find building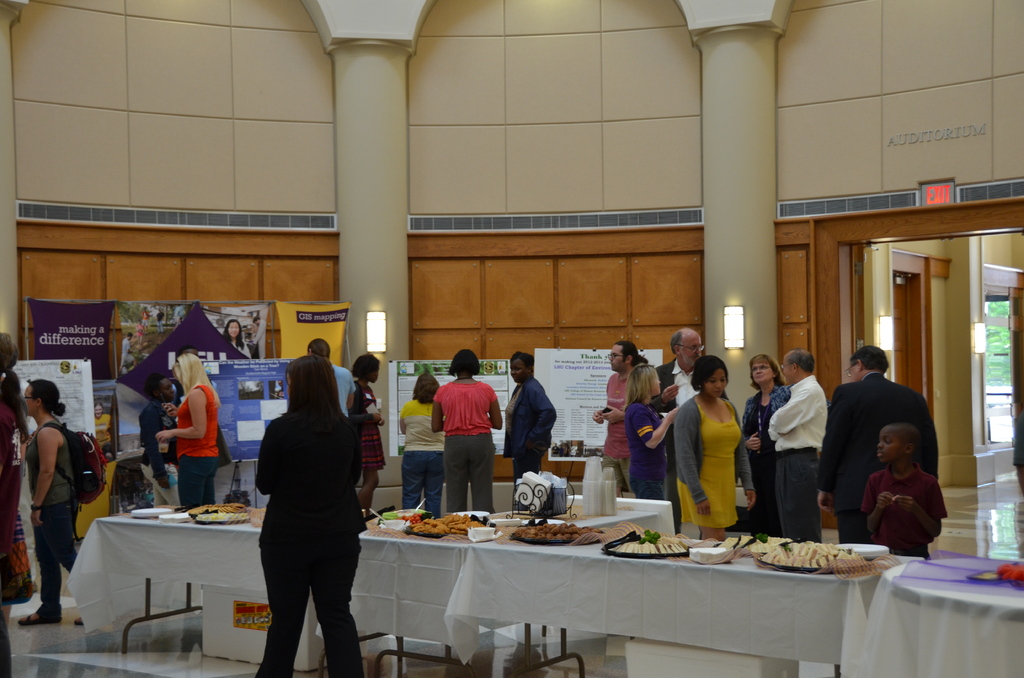
1, 0, 1023, 677
